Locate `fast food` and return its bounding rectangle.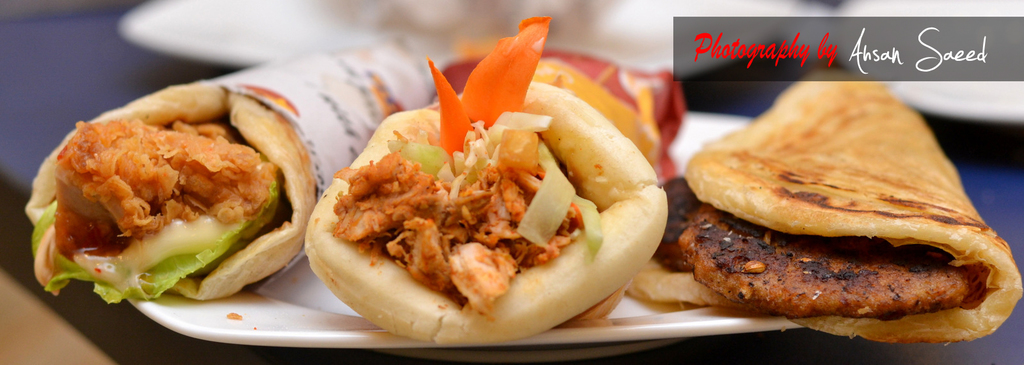
l=669, t=85, r=1002, b=334.
